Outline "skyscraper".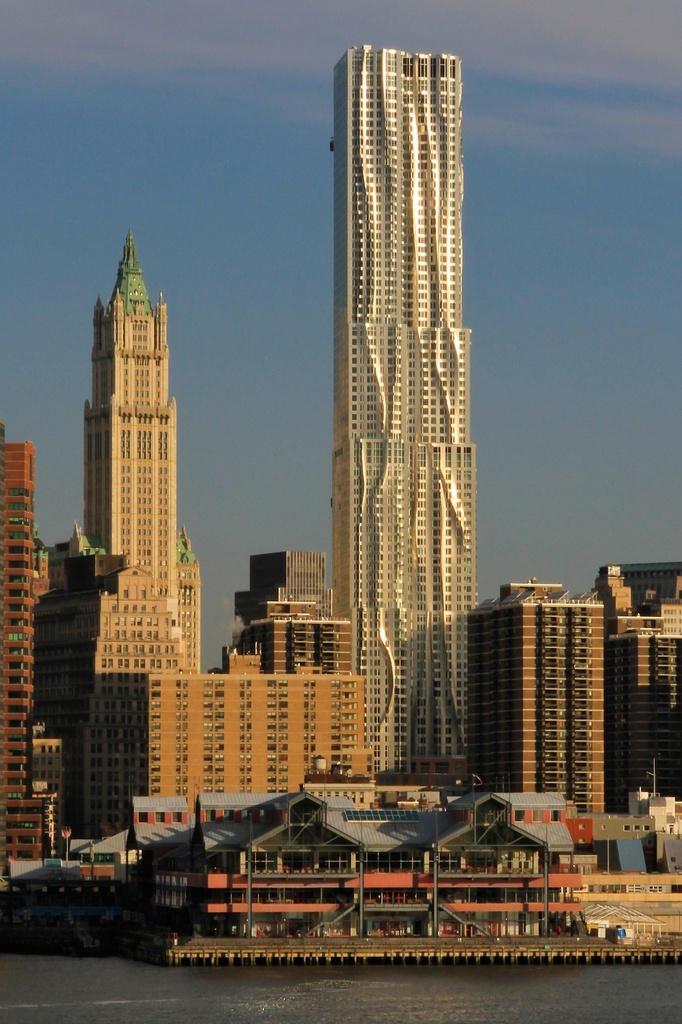
Outline: box=[229, 545, 353, 662].
